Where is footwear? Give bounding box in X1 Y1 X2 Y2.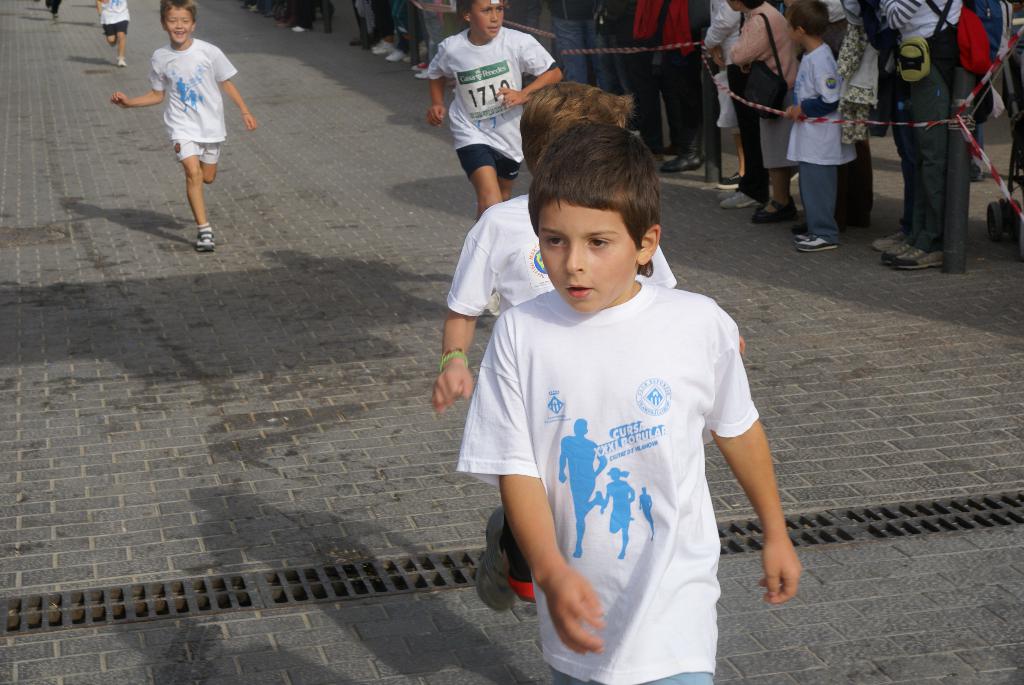
414 62 431 79.
